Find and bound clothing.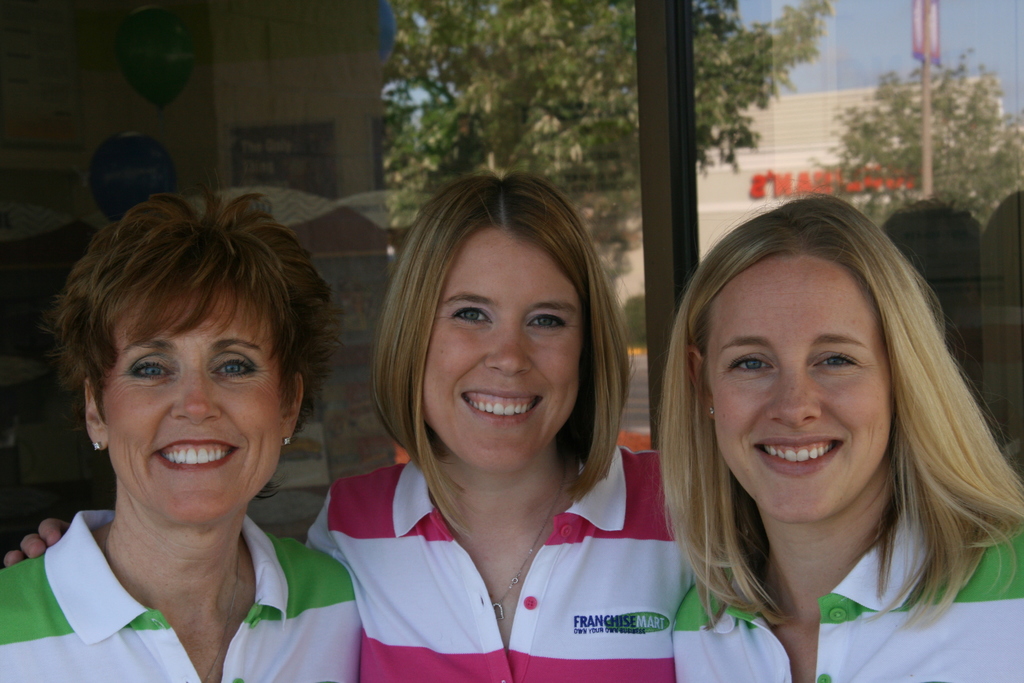
Bound: (x1=0, y1=509, x2=365, y2=682).
